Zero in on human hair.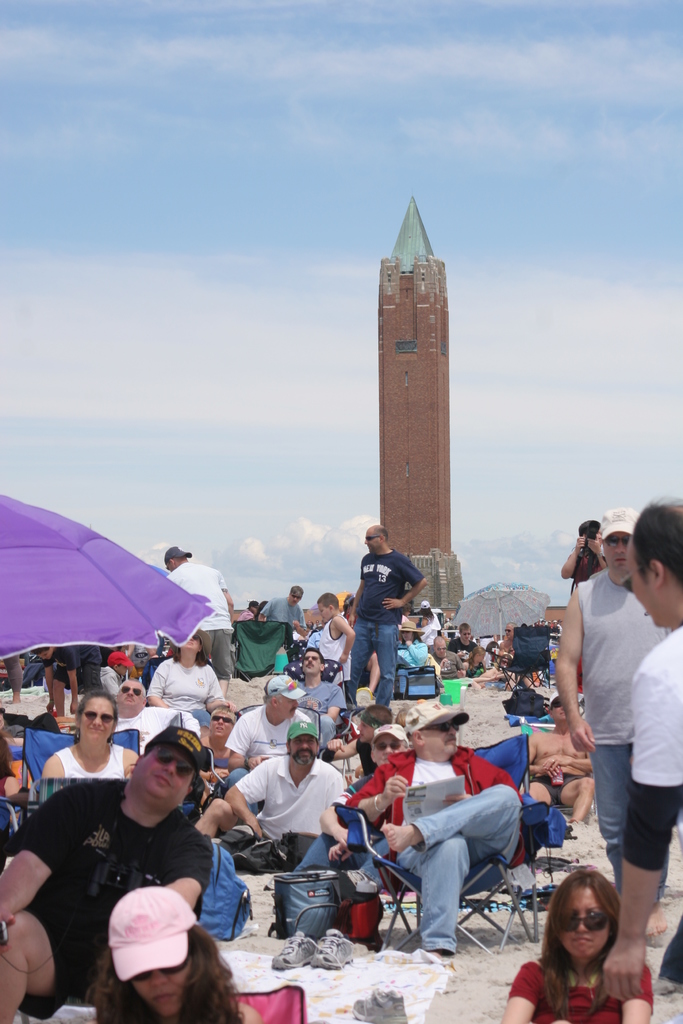
Zeroed in: 302/646/325/664.
